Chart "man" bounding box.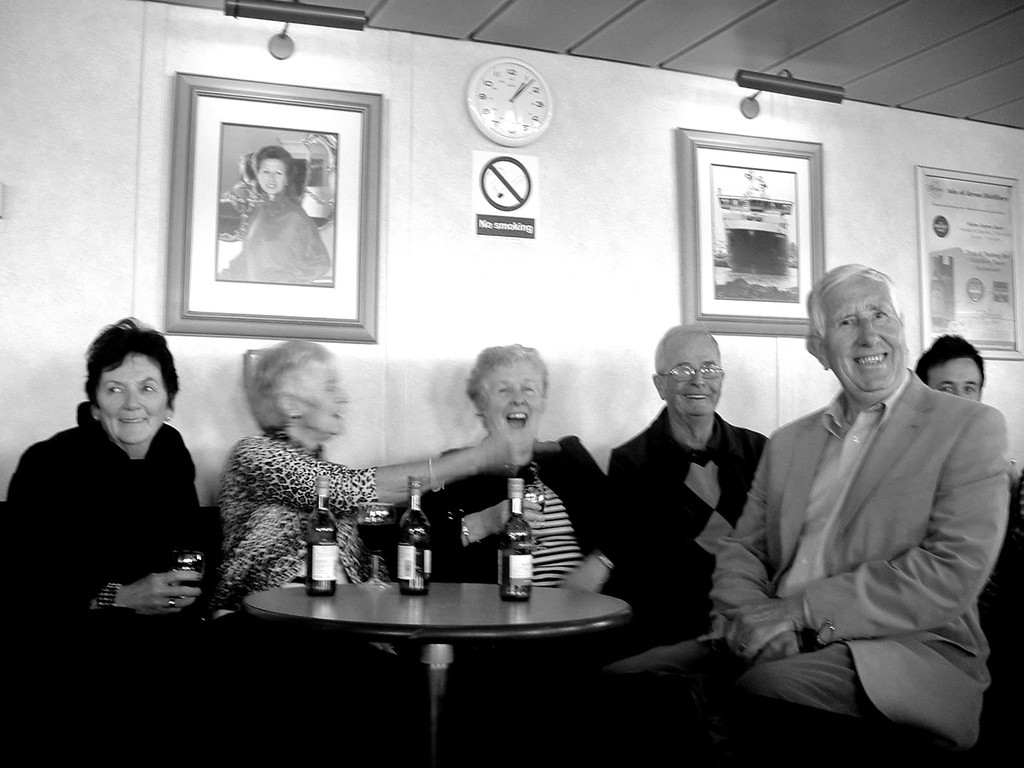
Charted: BBox(928, 340, 1018, 559).
